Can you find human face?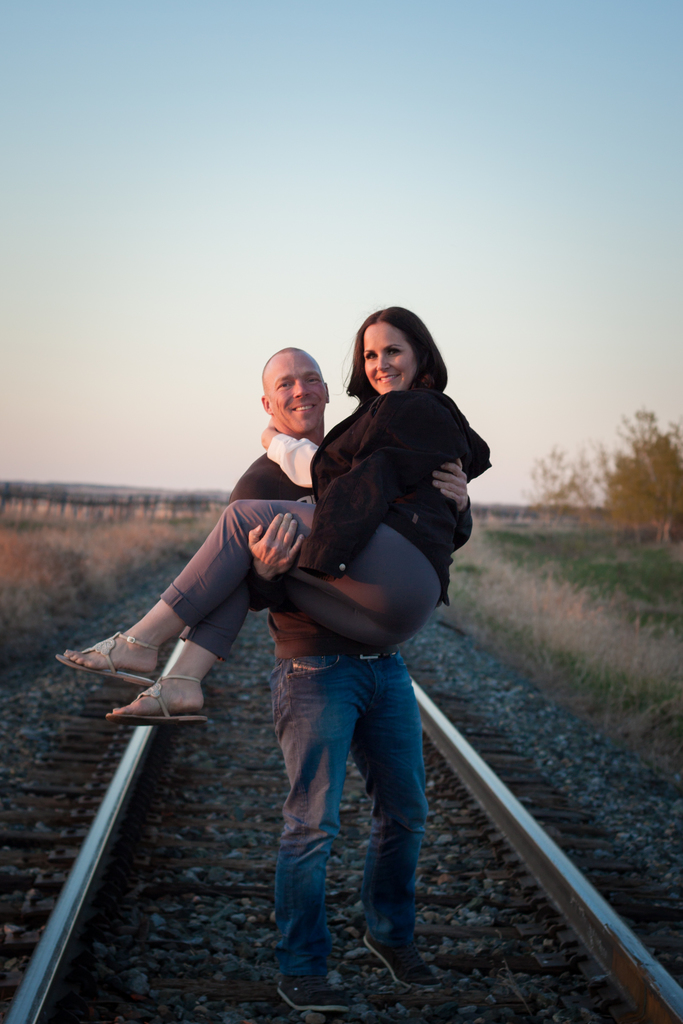
Yes, bounding box: detection(360, 321, 415, 397).
